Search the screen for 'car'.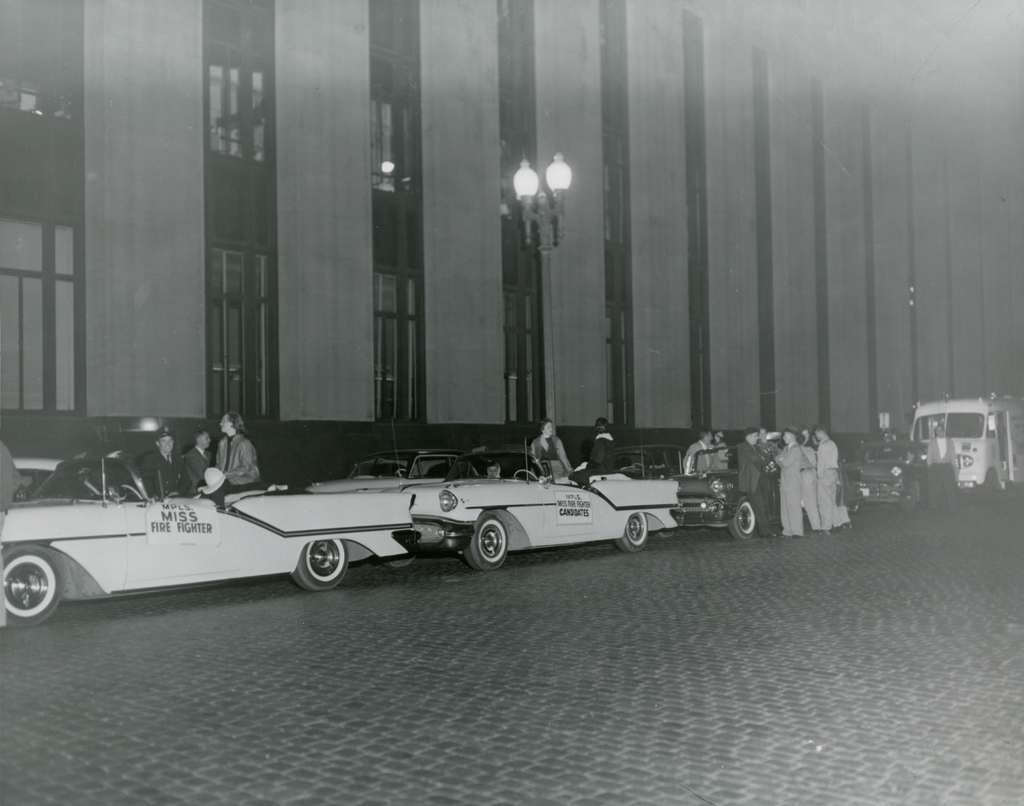
Found at select_region(673, 442, 873, 536).
